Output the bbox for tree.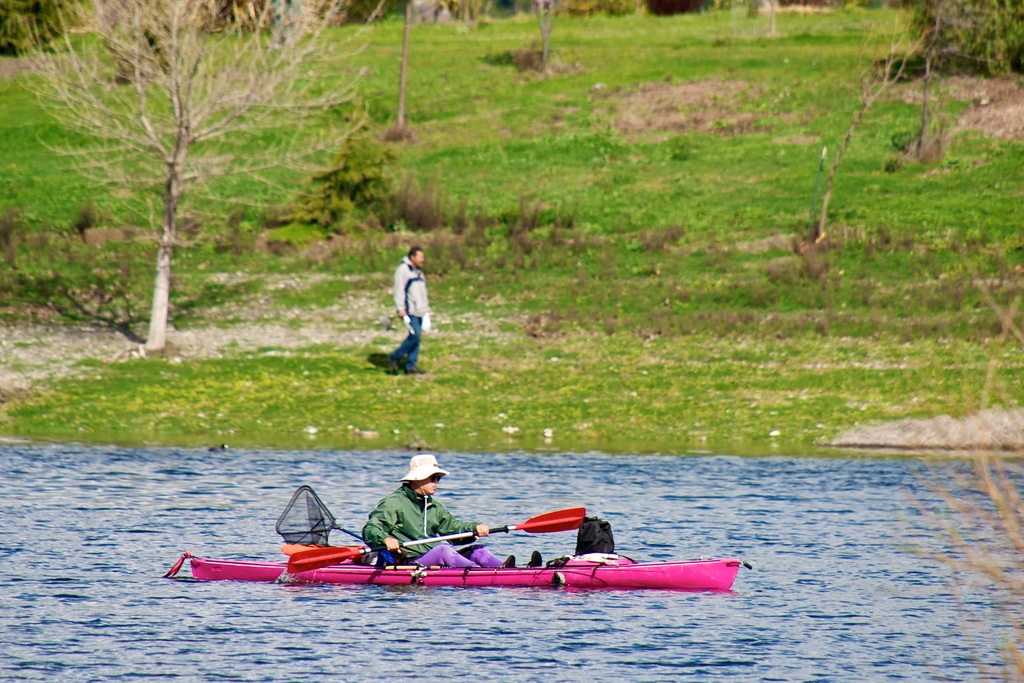
(left=797, top=1, right=961, bottom=247).
